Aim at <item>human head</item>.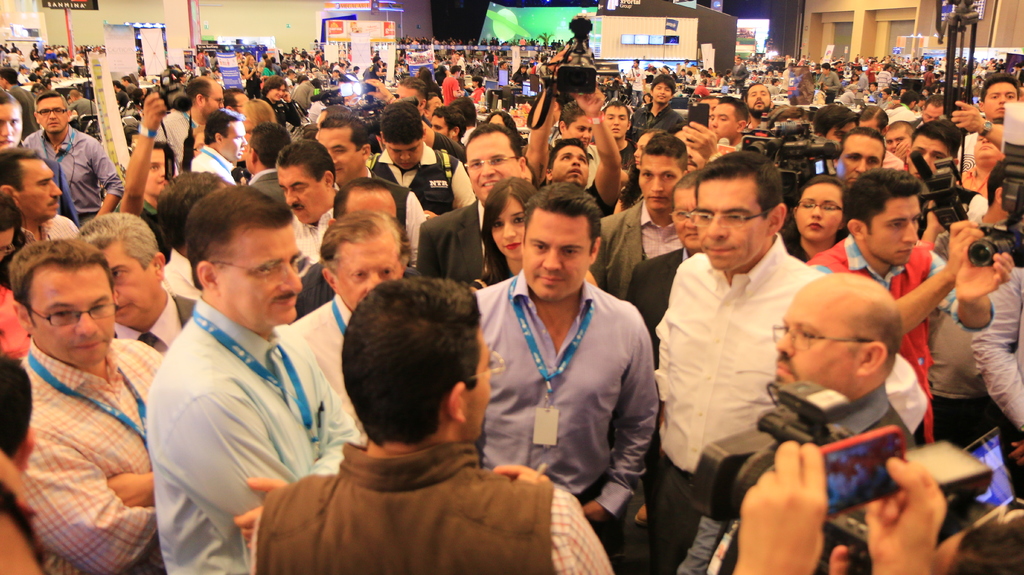
Aimed at 278/139/337/224.
